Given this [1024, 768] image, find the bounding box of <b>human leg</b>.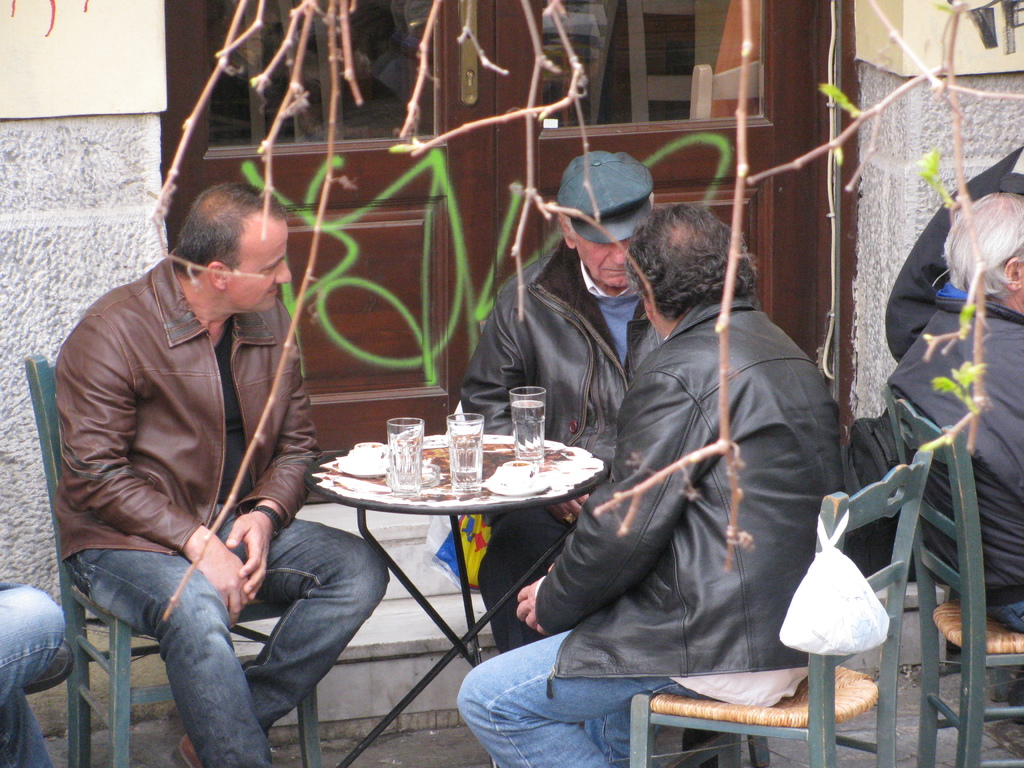
Rect(586, 710, 662, 767).
